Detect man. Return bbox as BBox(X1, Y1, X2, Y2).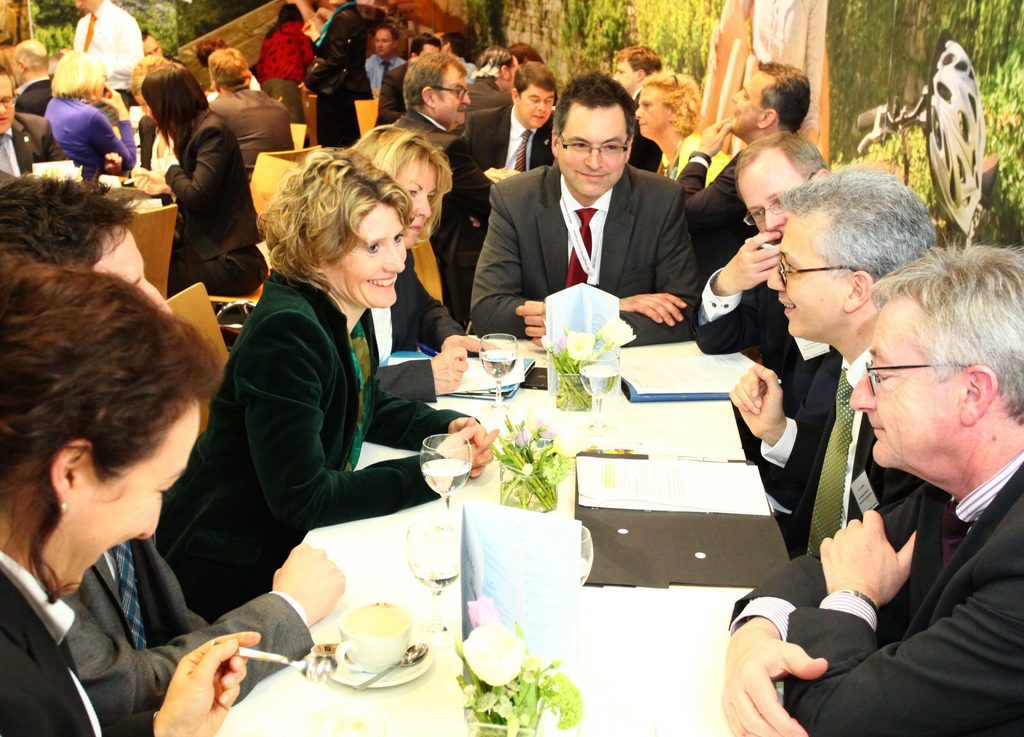
BBox(0, 72, 68, 174).
